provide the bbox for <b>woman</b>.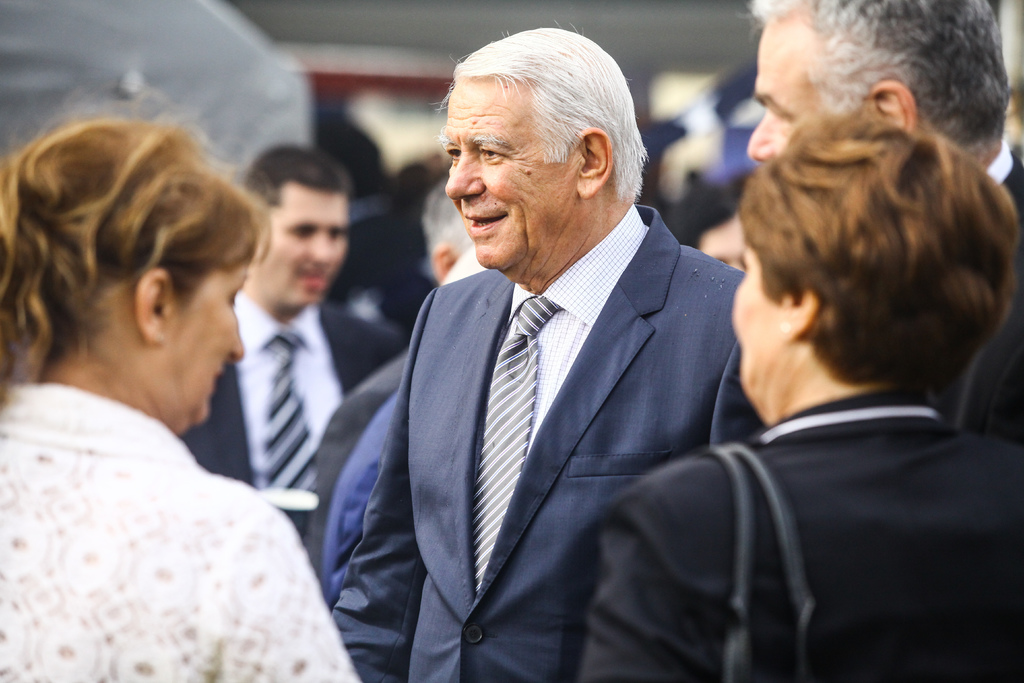
crop(579, 113, 1021, 682).
